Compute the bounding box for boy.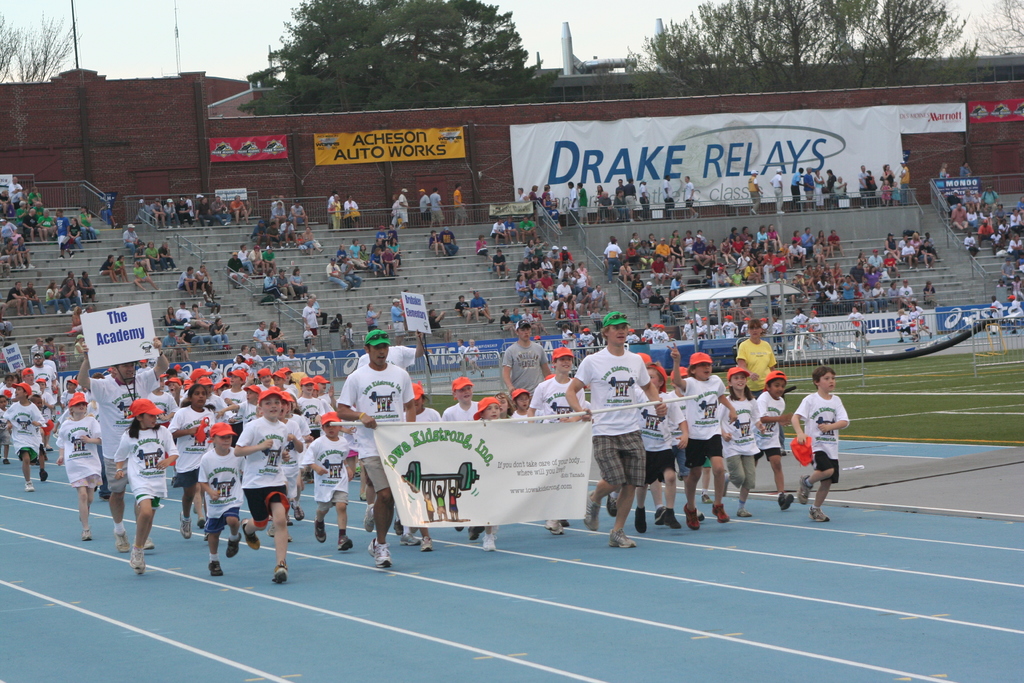
(10,368,41,399).
